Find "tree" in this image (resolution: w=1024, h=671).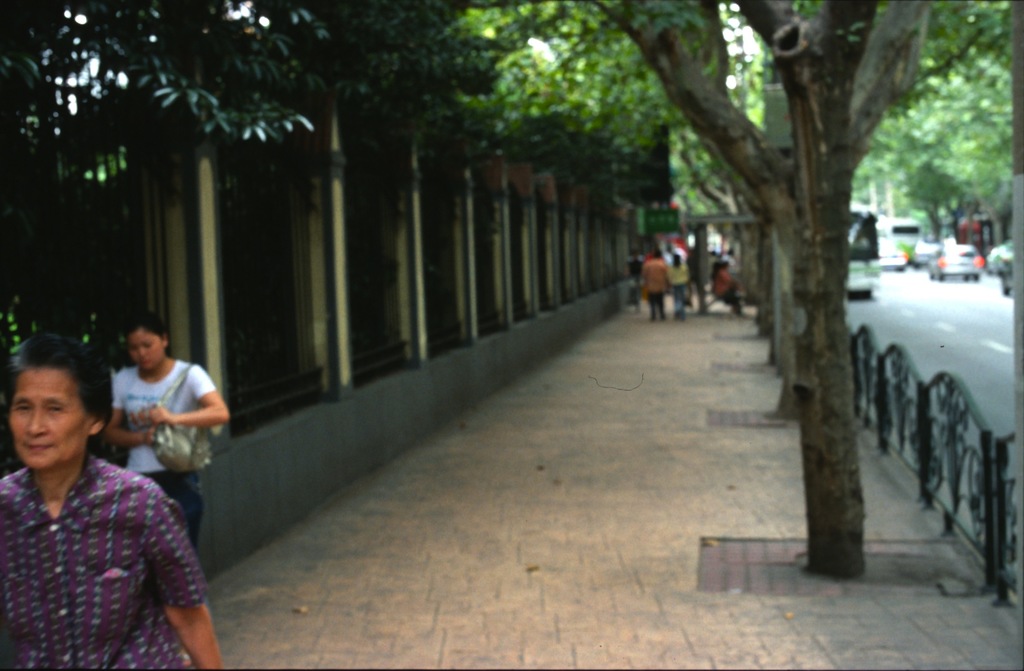
391, 0, 966, 575.
